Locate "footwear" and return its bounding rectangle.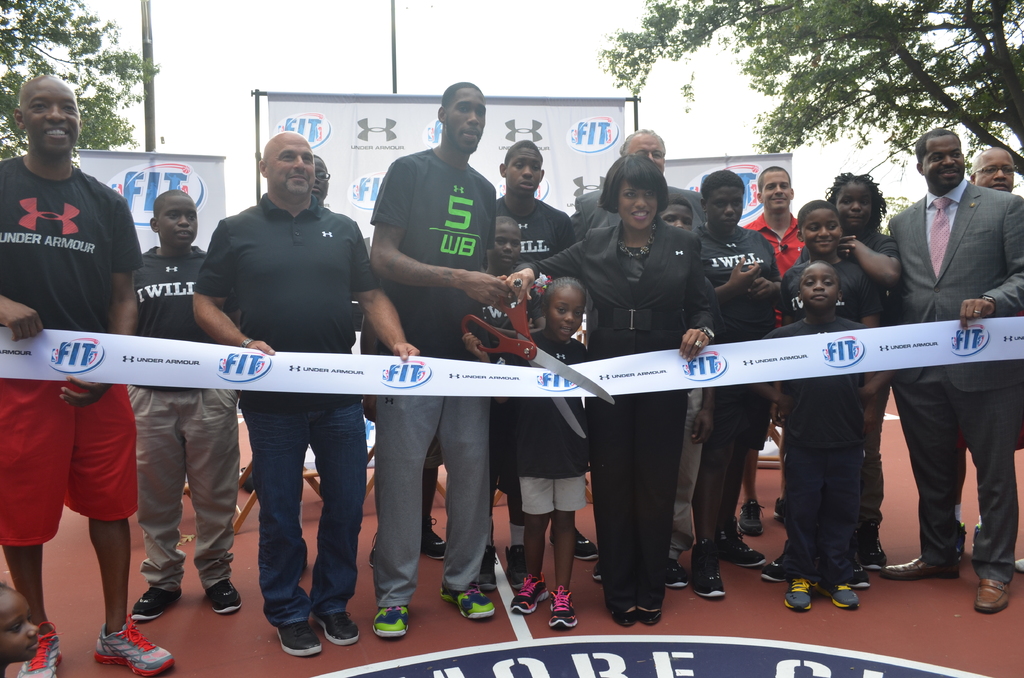
<bbox>755, 549, 788, 586</bbox>.
